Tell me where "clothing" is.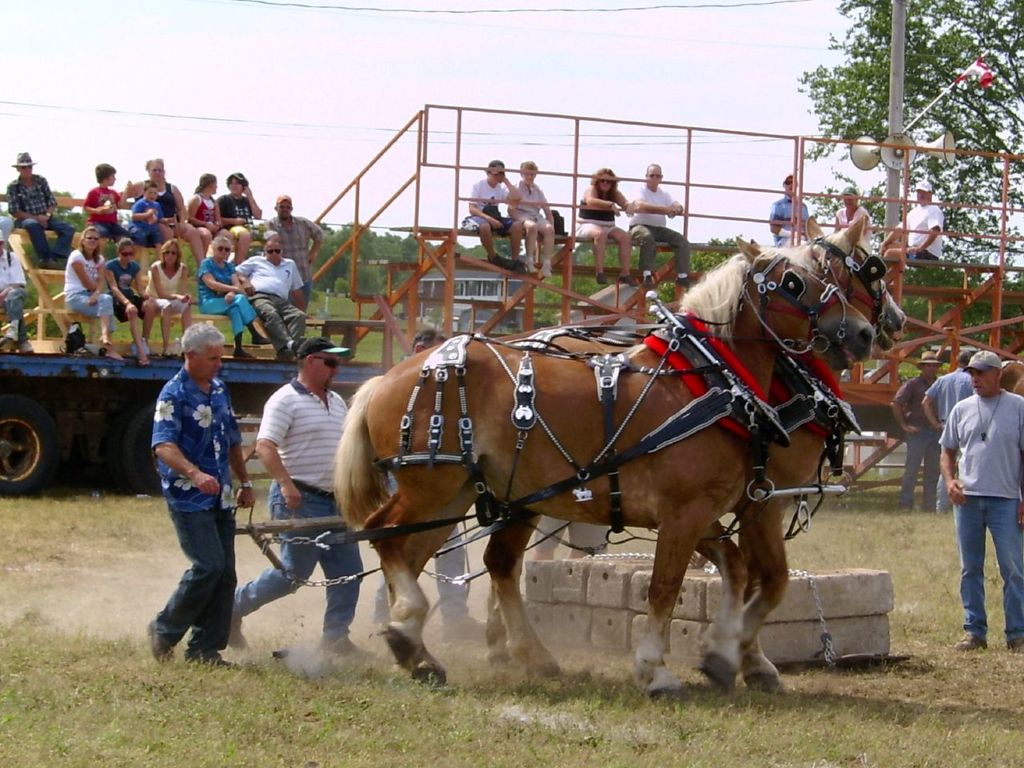
"clothing" is at bbox(55, 246, 113, 328).
